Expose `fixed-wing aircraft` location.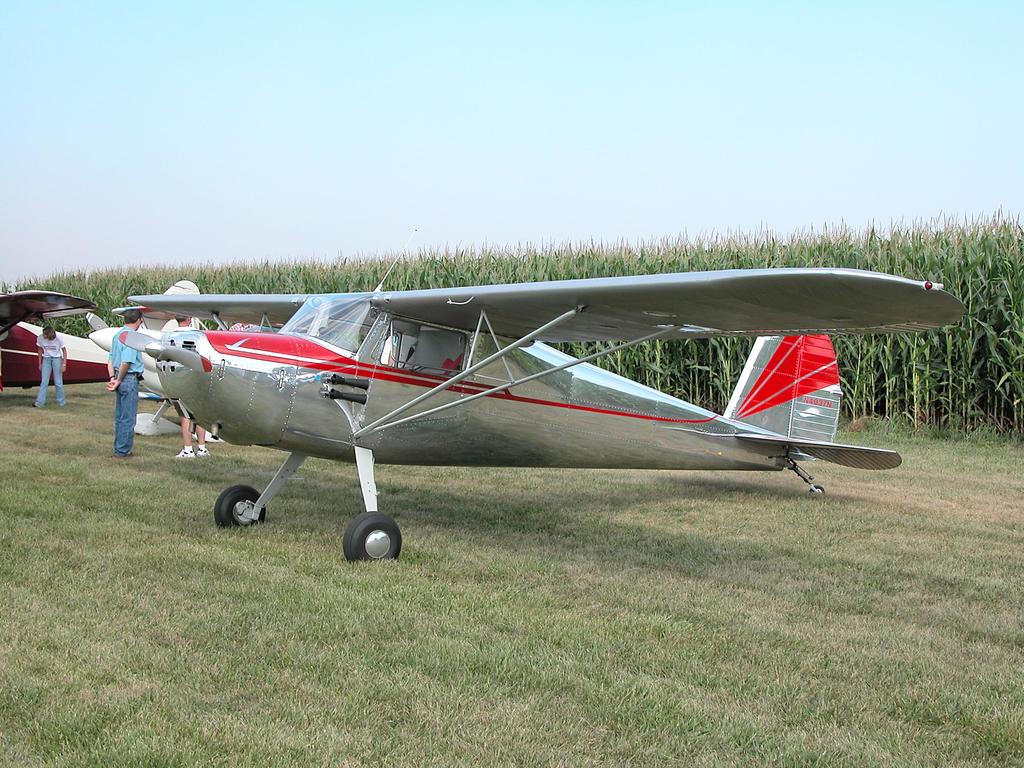
Exposed at box=[0, 280, 200, 387].
